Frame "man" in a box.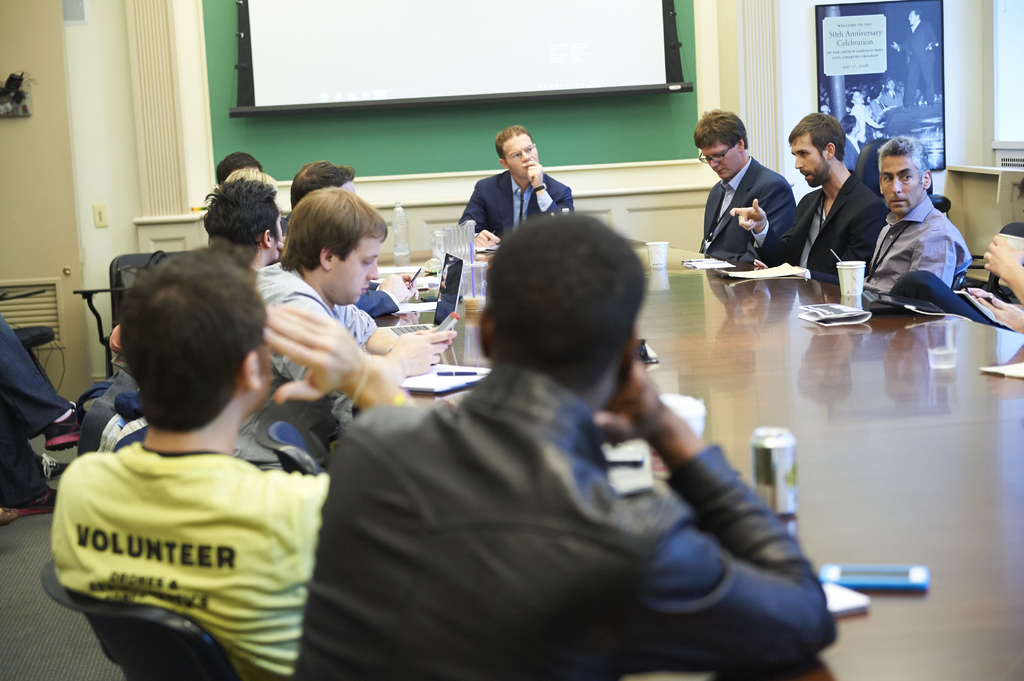
[732,124,879,288].
